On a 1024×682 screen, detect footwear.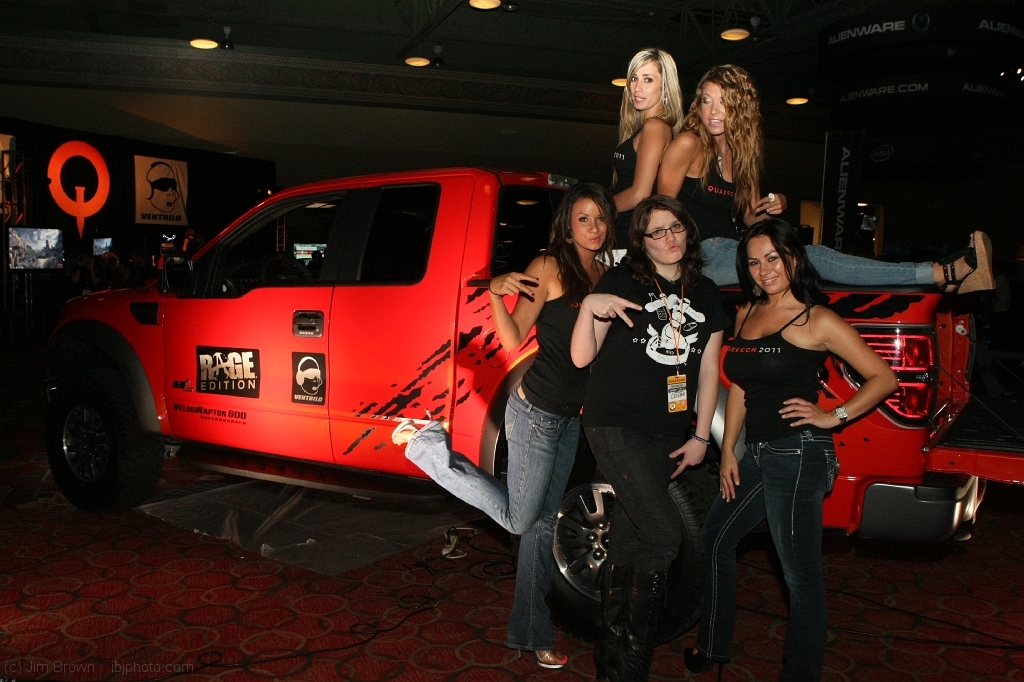
{"x1": 685, "y1": 647, "x2": 738, "y2": 681}.
